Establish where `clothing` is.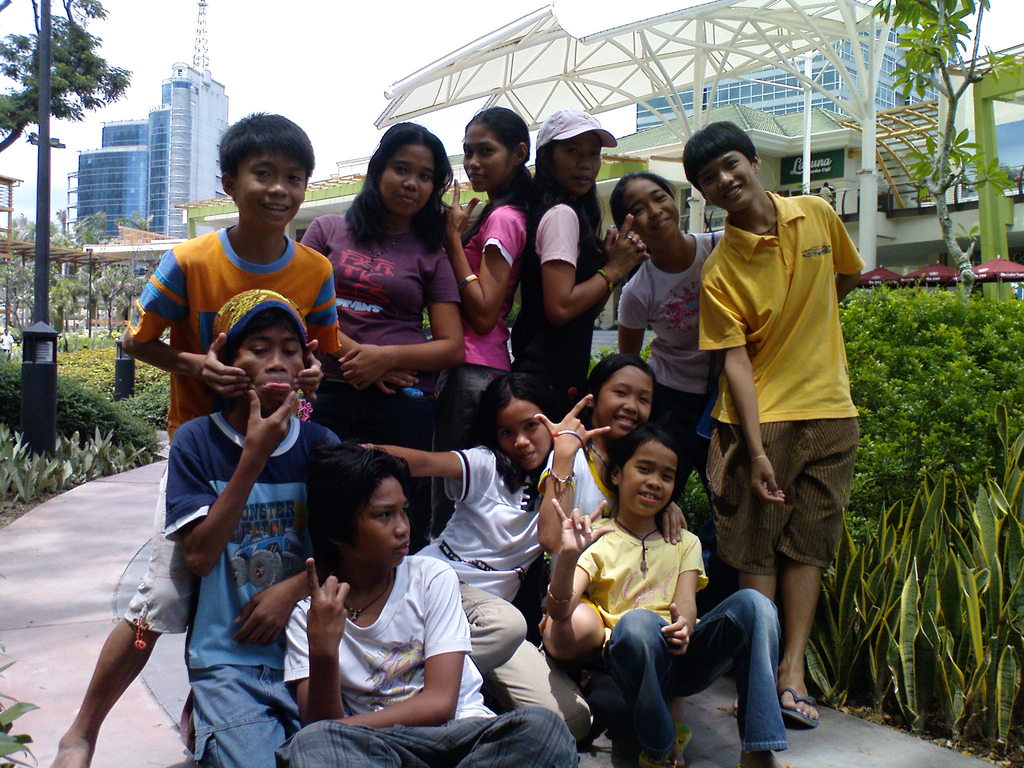
Established at bbox=[123, 223, 344, 652].
